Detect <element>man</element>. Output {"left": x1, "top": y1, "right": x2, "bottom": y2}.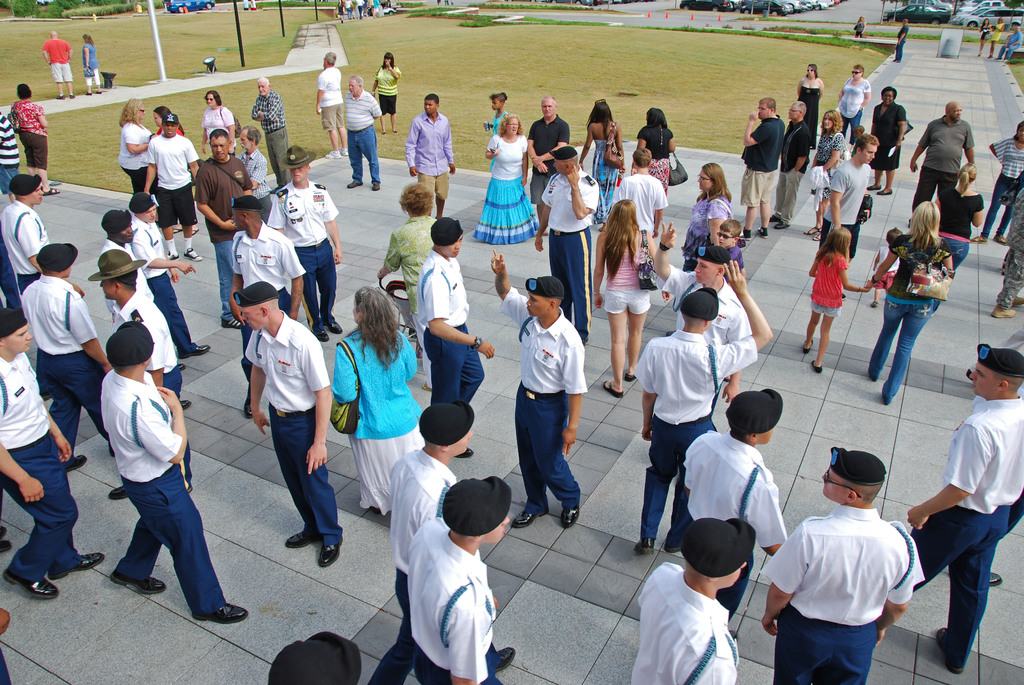
{"left": 3, "top": 106, "right": 18, "bottom": 202}.
